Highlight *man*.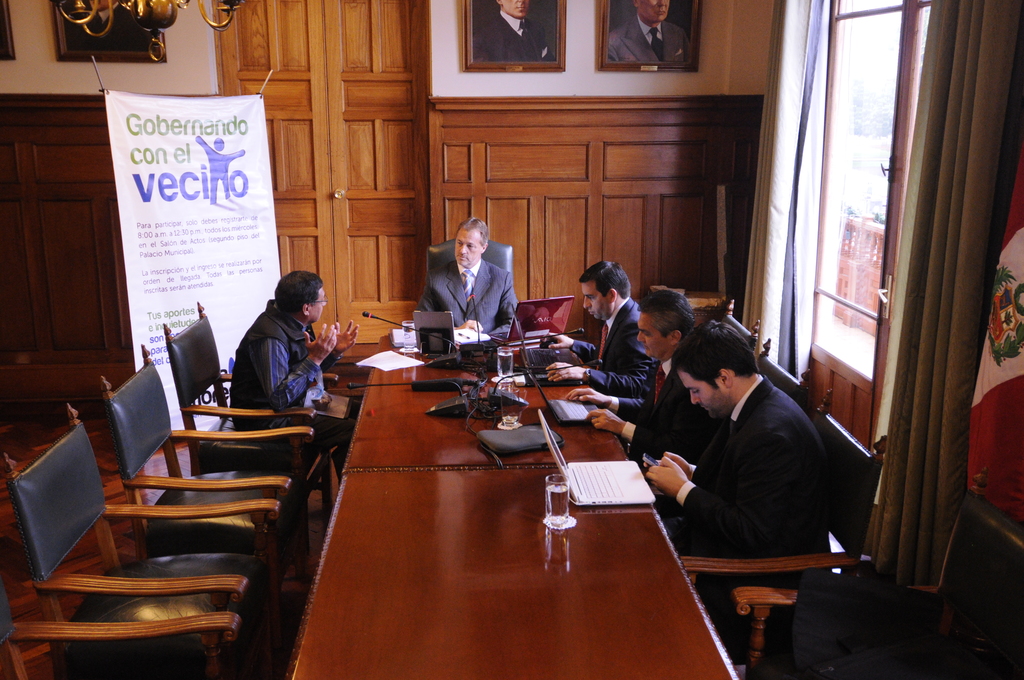
Highlighted region: <region>604, 0, 694, 67</region>.
